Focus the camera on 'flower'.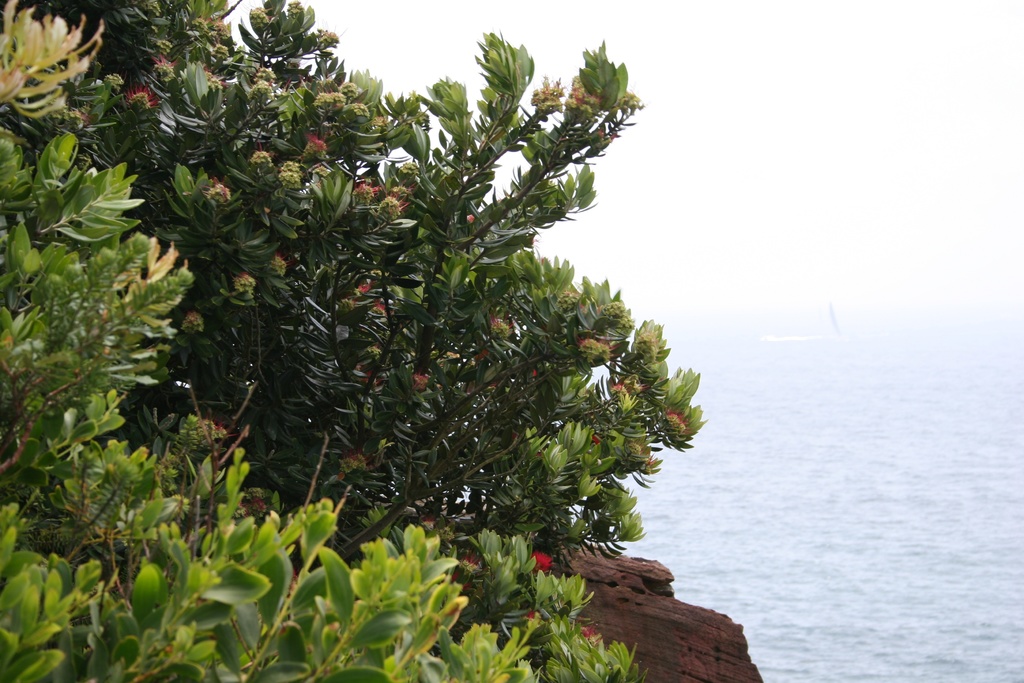
Focus region: BBox(381, 194, 407, 220).
